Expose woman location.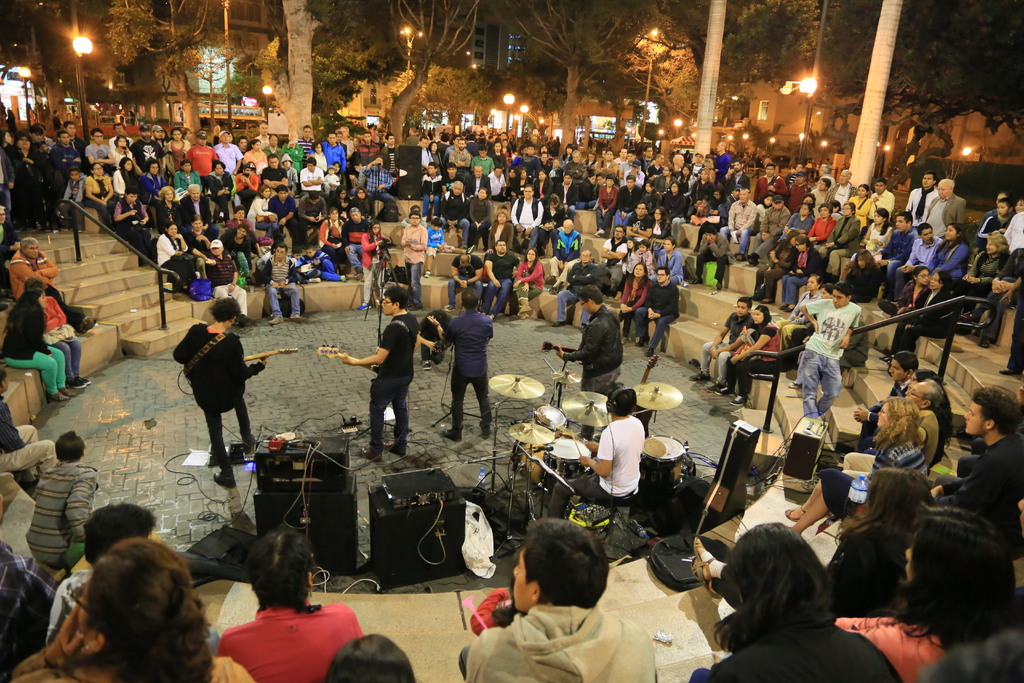
Exposed at 467 188 492 253.
